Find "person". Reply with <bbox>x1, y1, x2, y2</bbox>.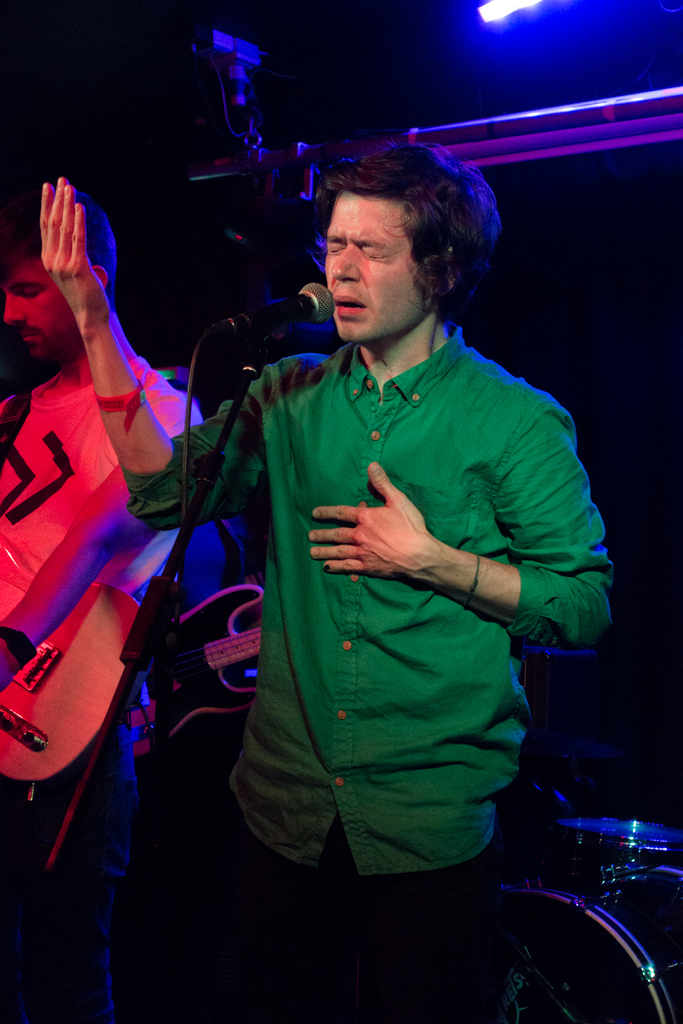
<bbox>0, 183, 204, 1023</bbox>.
